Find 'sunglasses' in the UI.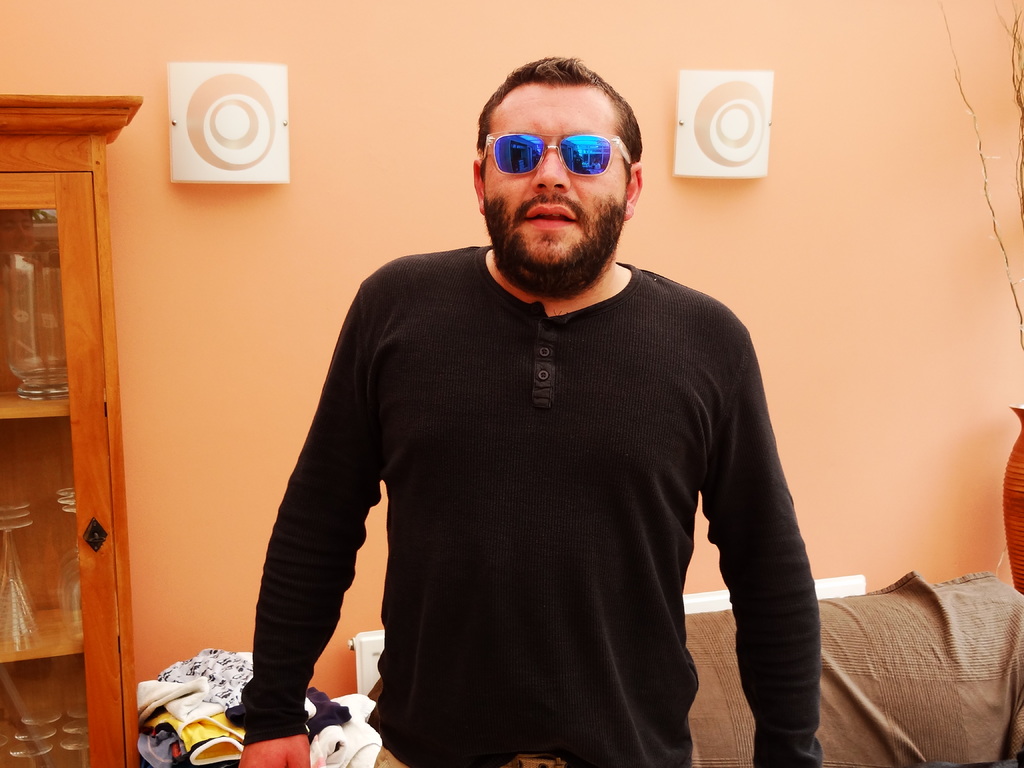
UI element at [479,135,636,175].
